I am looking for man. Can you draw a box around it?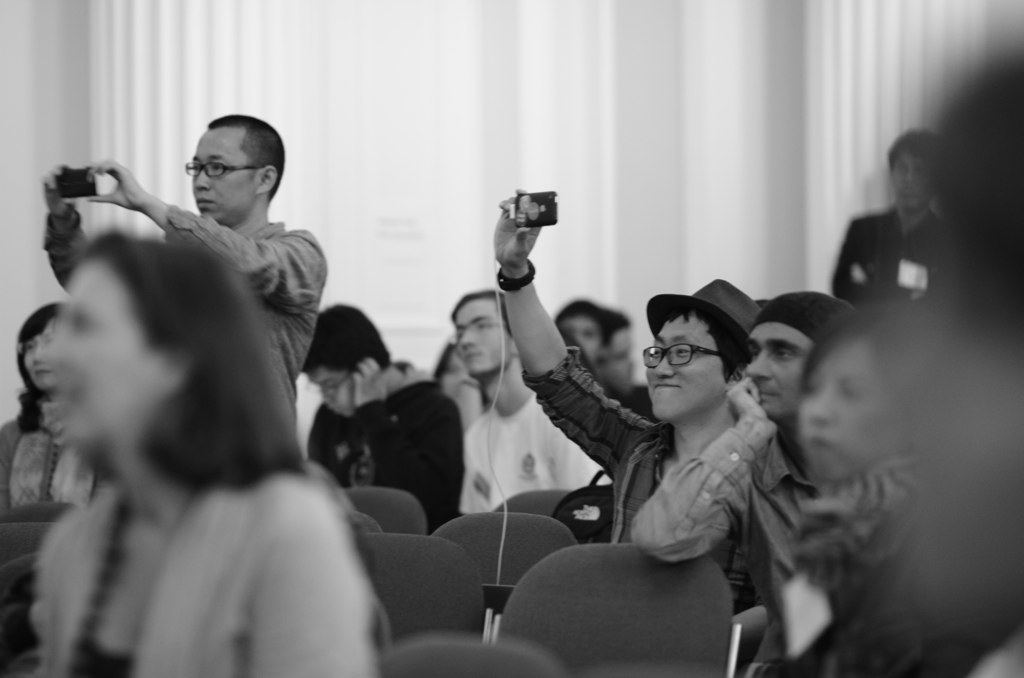
Sure, the bounding box is <region>299, 298, 472, 540</region>.
